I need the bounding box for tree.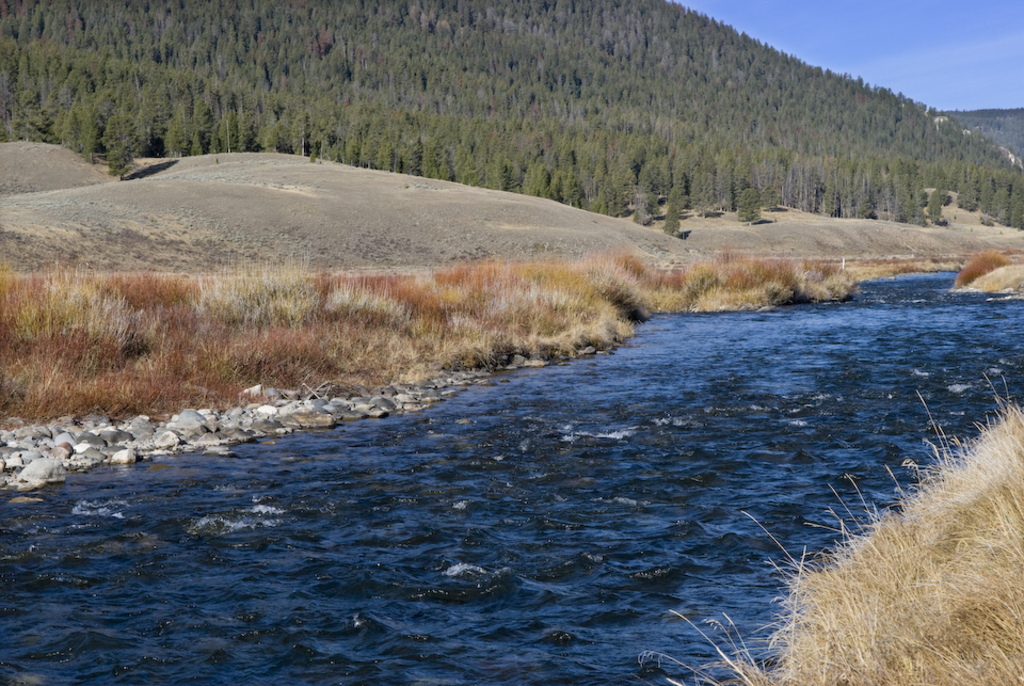
Here it is: <region>853, 175, 879, 213</region>.
